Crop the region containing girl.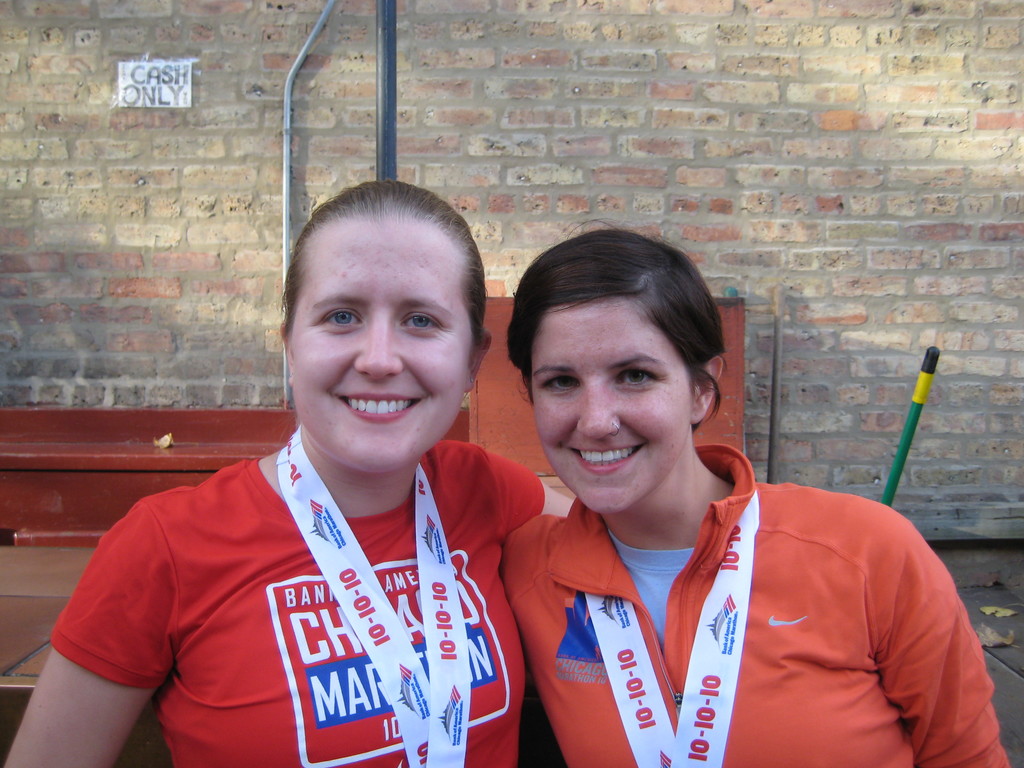
Crop region: [x1=3, y1=179, x2=572, y2=767].
